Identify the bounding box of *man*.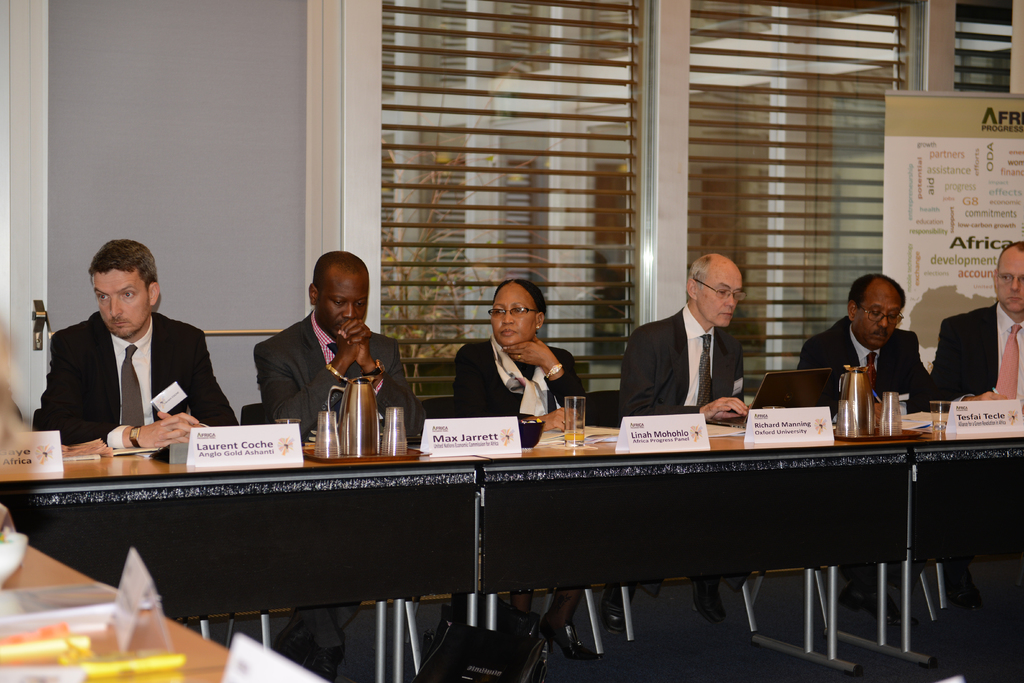
451/278/589/664.
